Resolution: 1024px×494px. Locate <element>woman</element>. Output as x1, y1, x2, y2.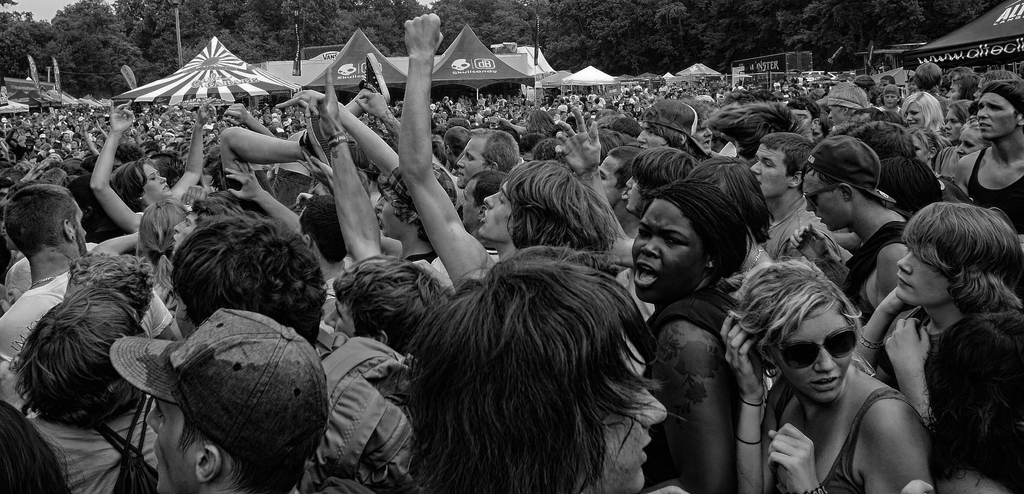
630, 181, 752, 493.
